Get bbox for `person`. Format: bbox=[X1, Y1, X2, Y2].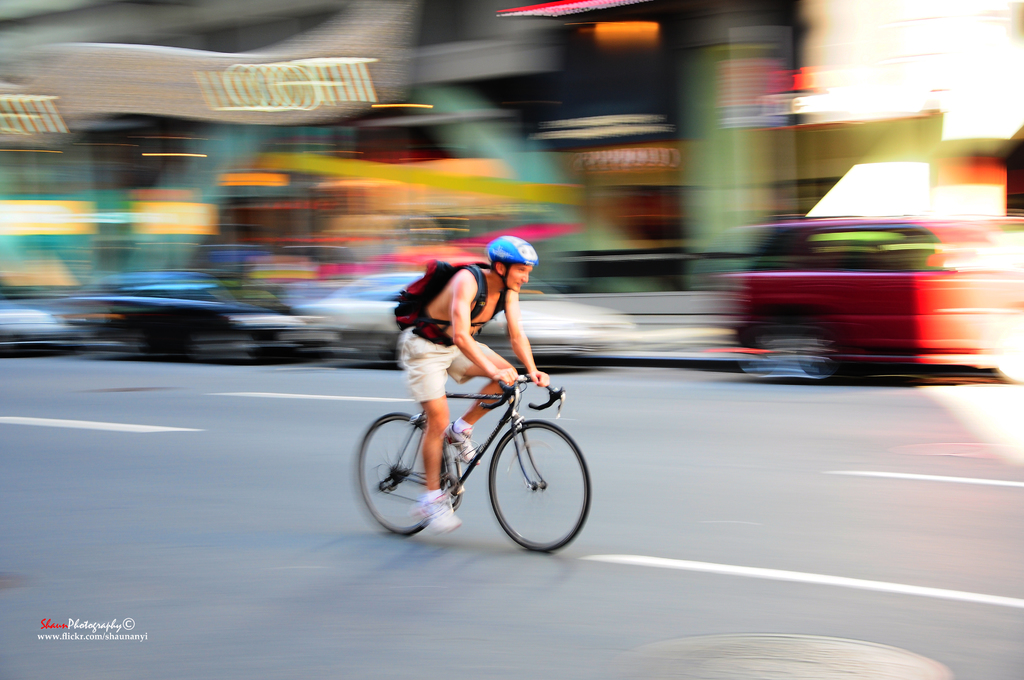
bbox=[393, 232, 553, 530].
